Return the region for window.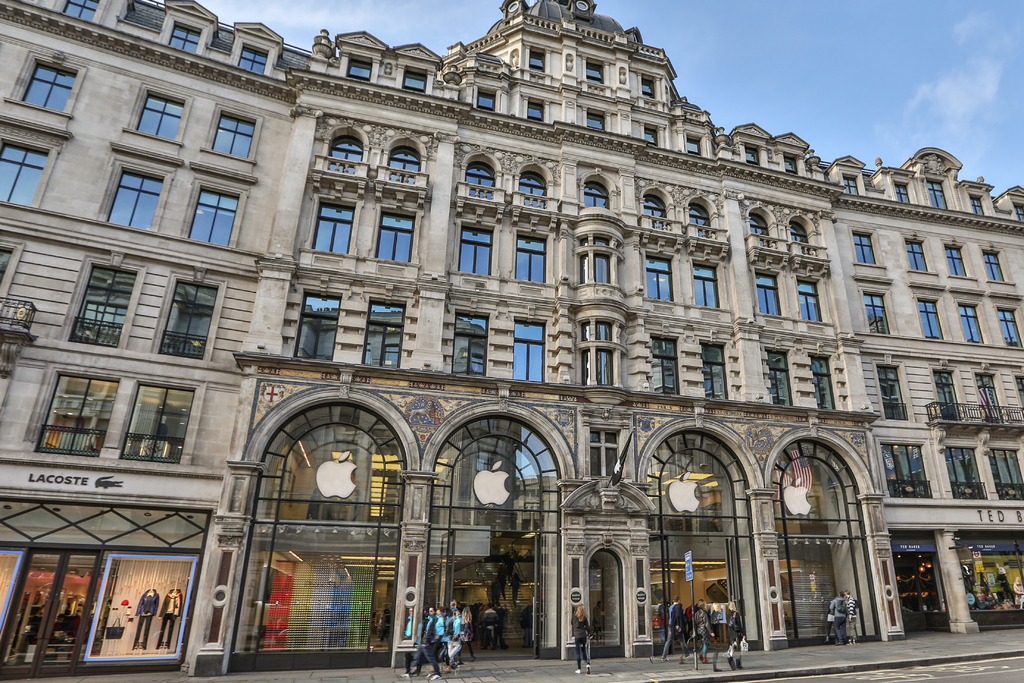
(x1=515, y1=235, x2=546, y2=283).
